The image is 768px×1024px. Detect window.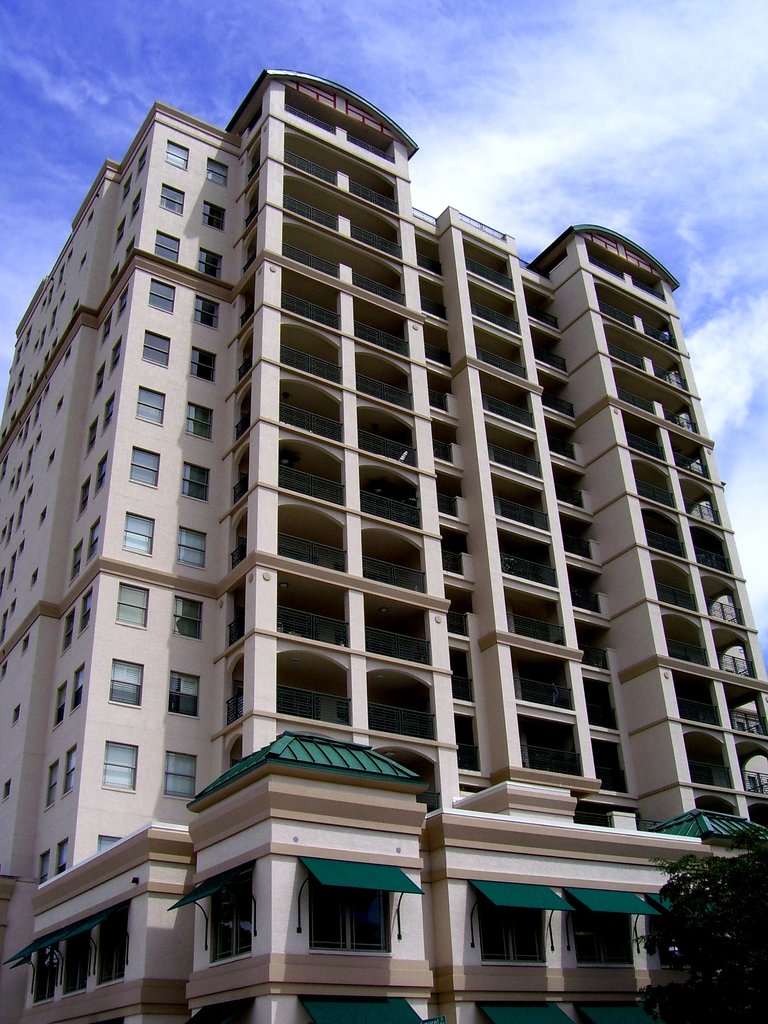
Detection: (209, 153, 226, 189).
